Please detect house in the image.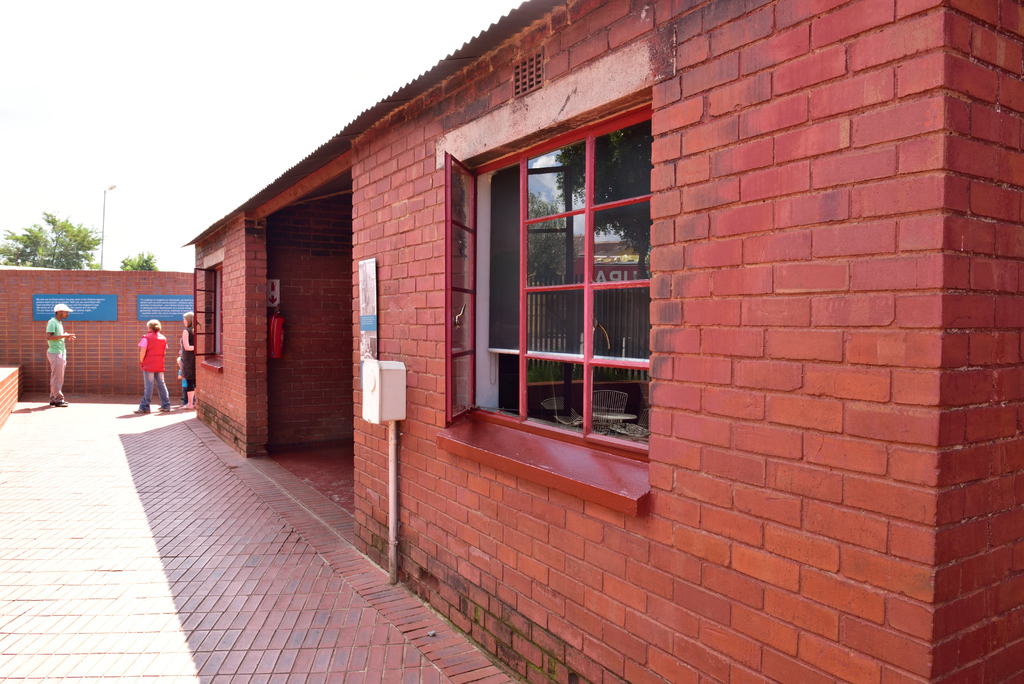
BBox(191, 0, 1023, 683).
